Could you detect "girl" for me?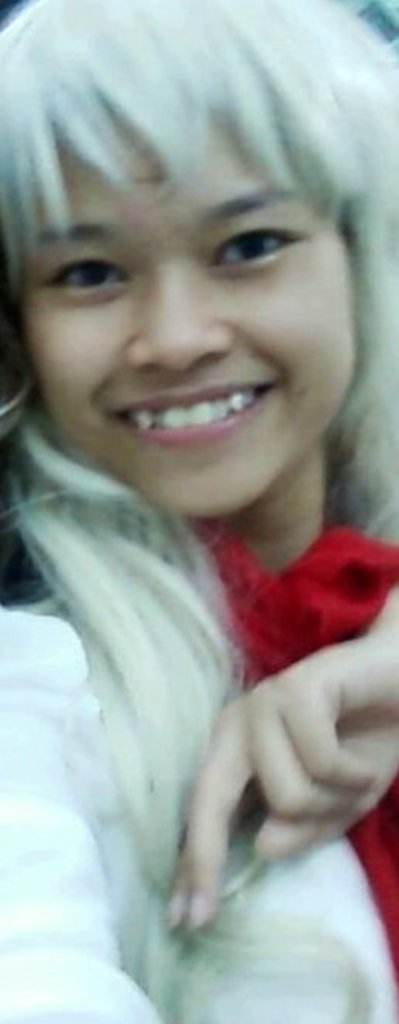
Detection result: detection(0, 0, 397, 1022).
